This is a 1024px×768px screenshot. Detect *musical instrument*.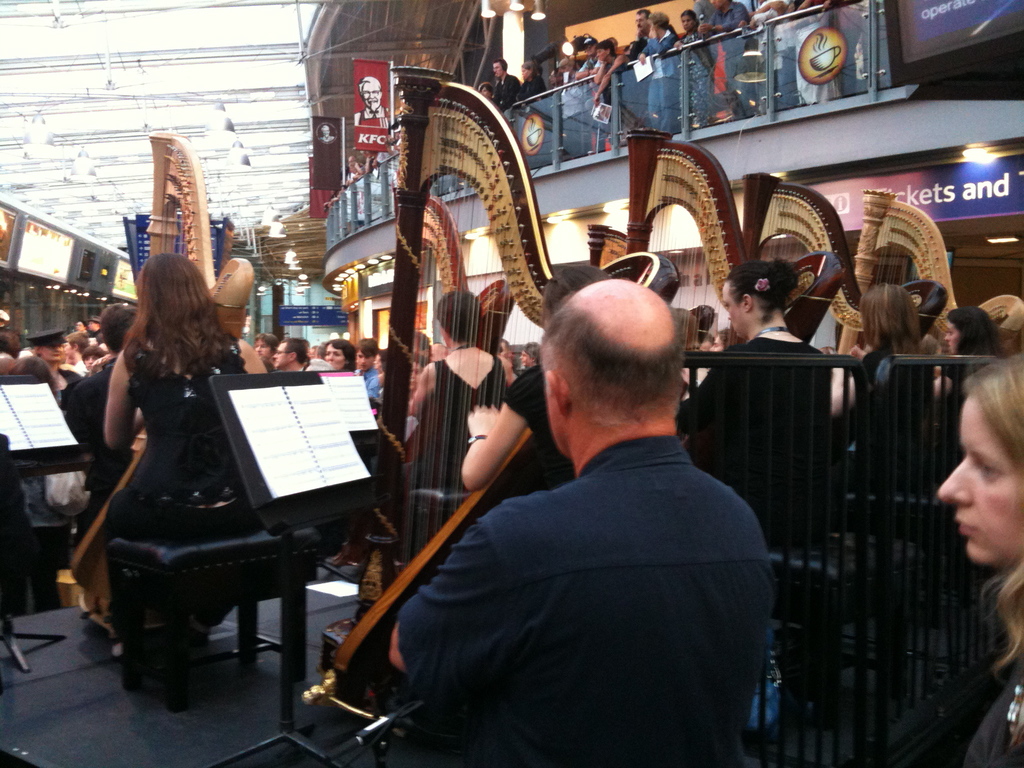
box=[831, 182, 968, 362].
